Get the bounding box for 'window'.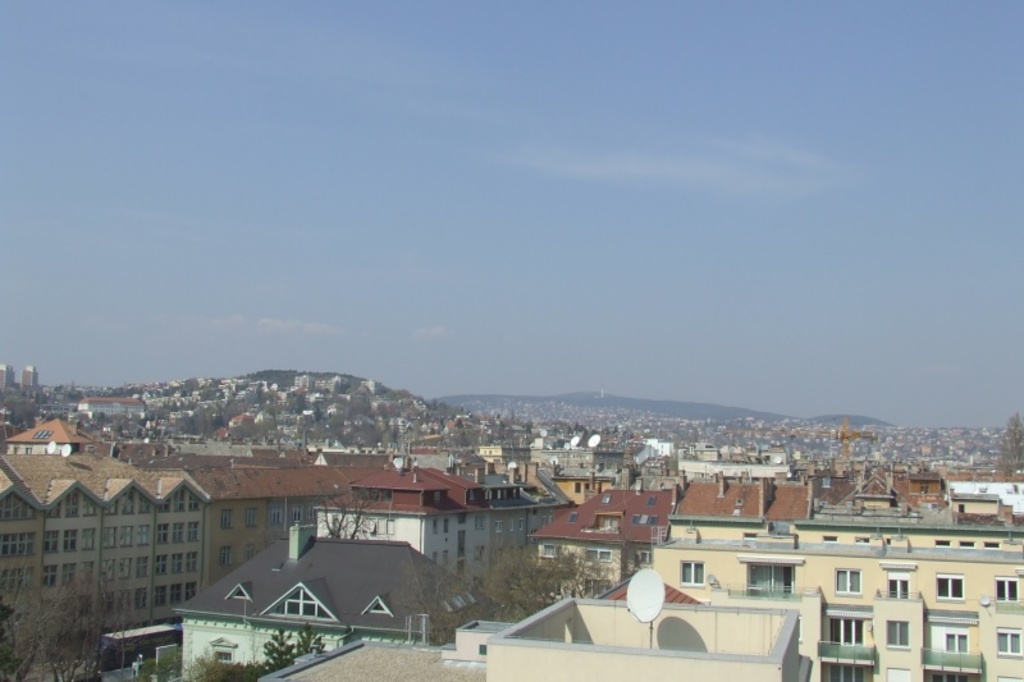
<bbox>822, 660, 867, 681</bbox>.
